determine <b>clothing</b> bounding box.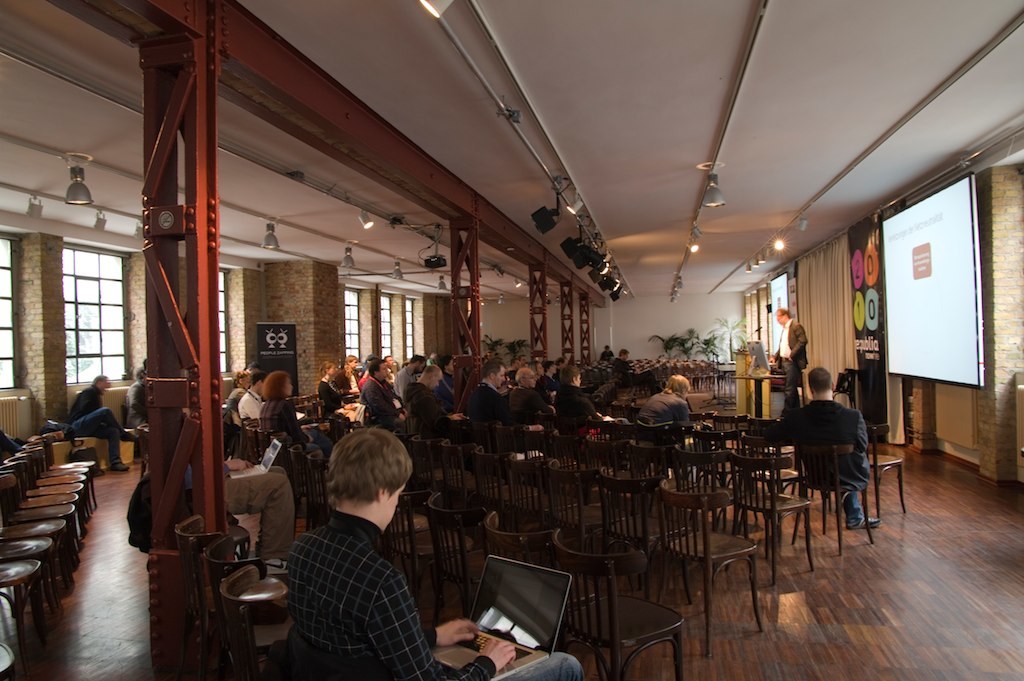
Determined: pyautogui.locateOnScreen(792, 398, 869, 522).
